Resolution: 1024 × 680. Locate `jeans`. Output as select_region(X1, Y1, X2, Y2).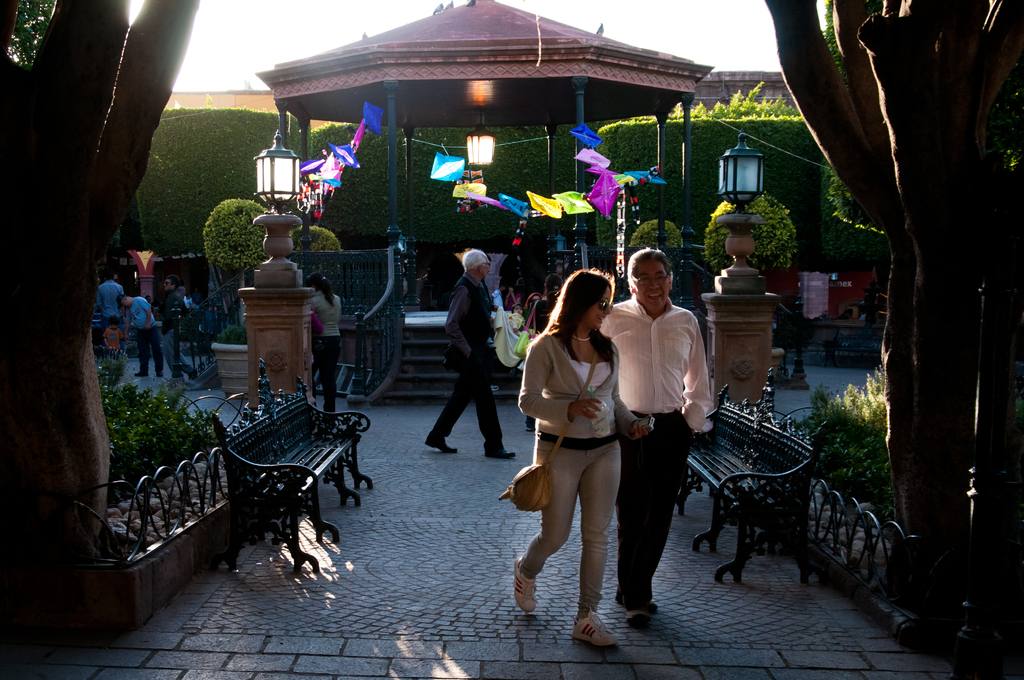
select_region(312, 337, 340, 416).
